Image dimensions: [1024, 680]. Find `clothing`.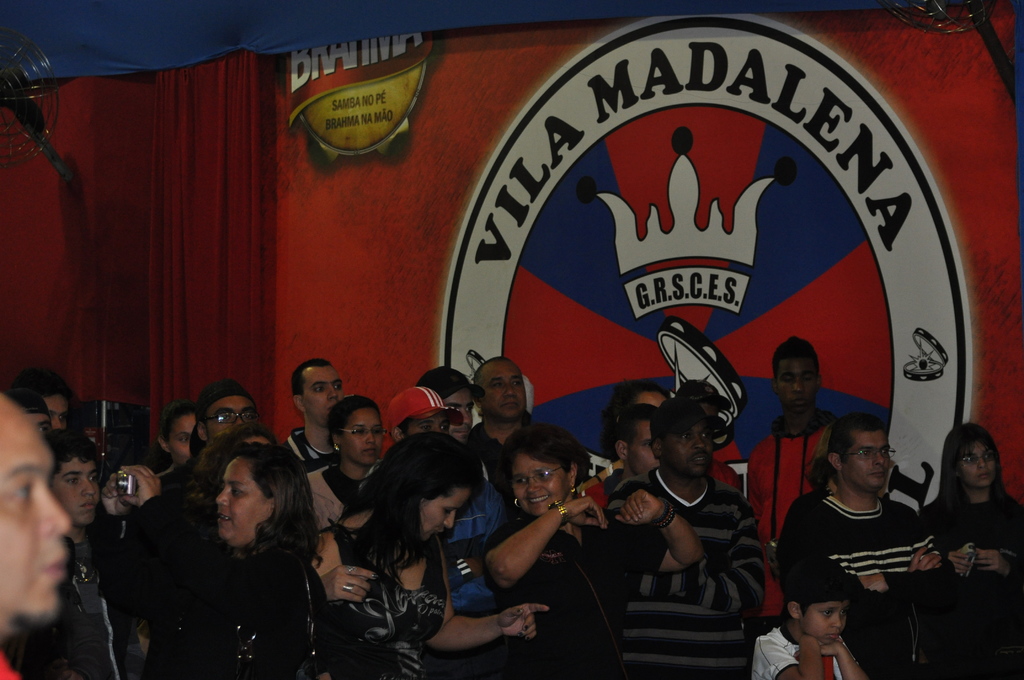
{"left": 792, "top": 446, "right": 961, "bottom": 618}.
